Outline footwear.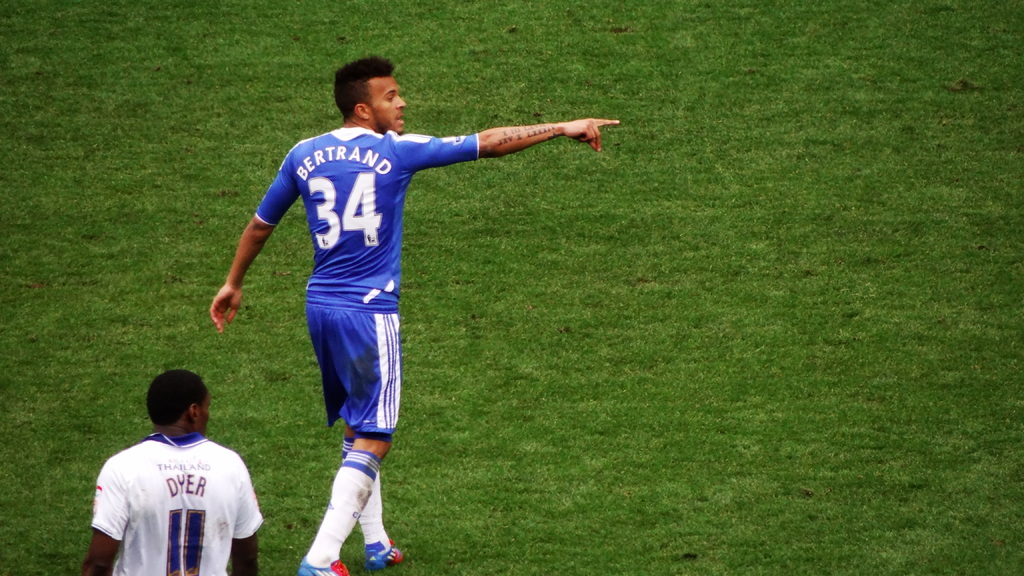
Outline: select_region(369, 540, 406, 570).
